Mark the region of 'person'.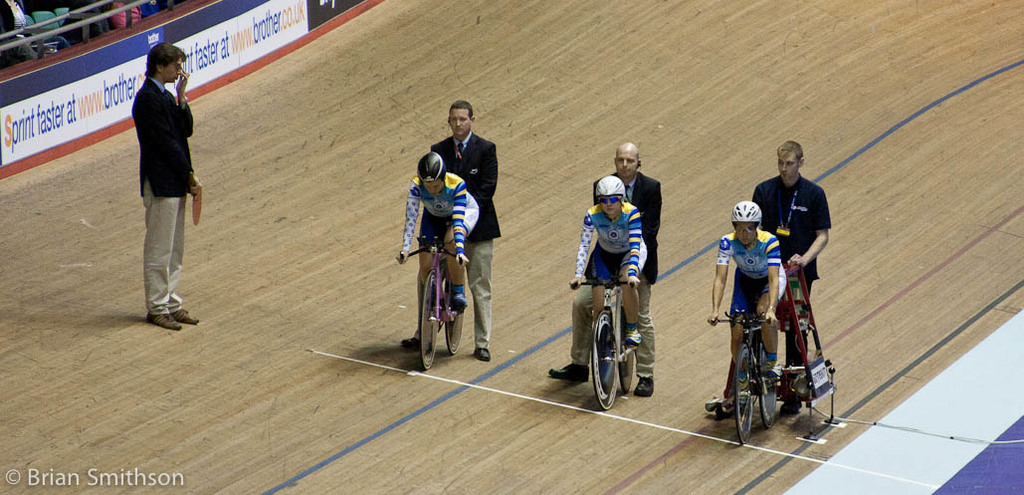
Region: box(402, 150, 482, 316).
